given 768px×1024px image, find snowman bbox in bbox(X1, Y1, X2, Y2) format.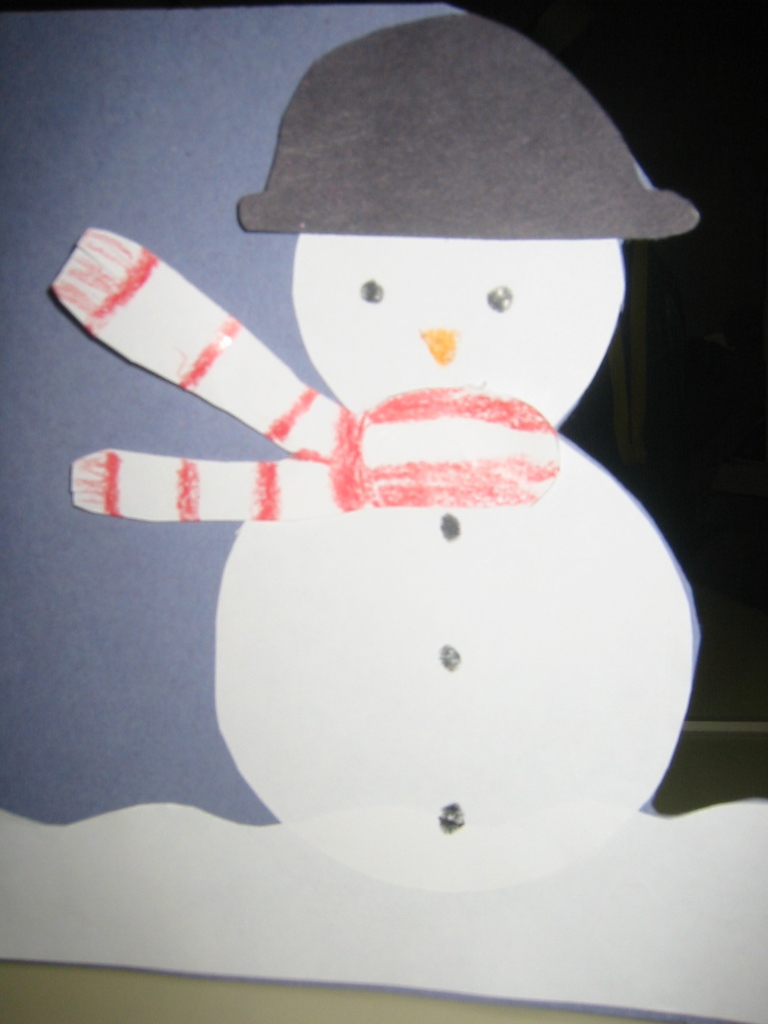
bbox(47, 11, 700, 886).
